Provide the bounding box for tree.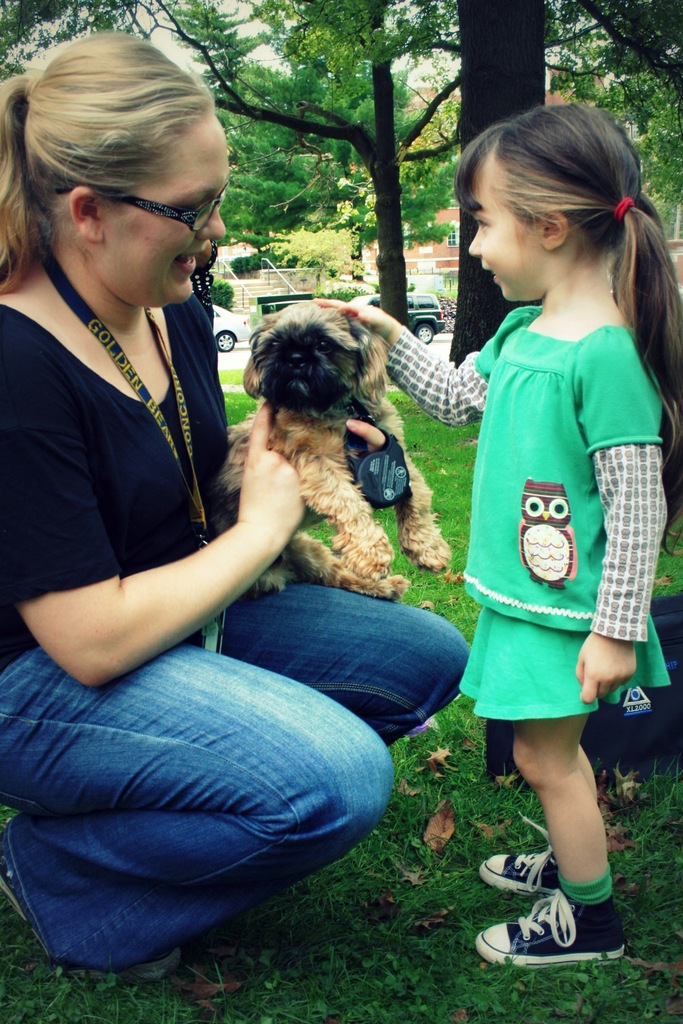
x1=190, y1=49, x2=456, y2=259.
